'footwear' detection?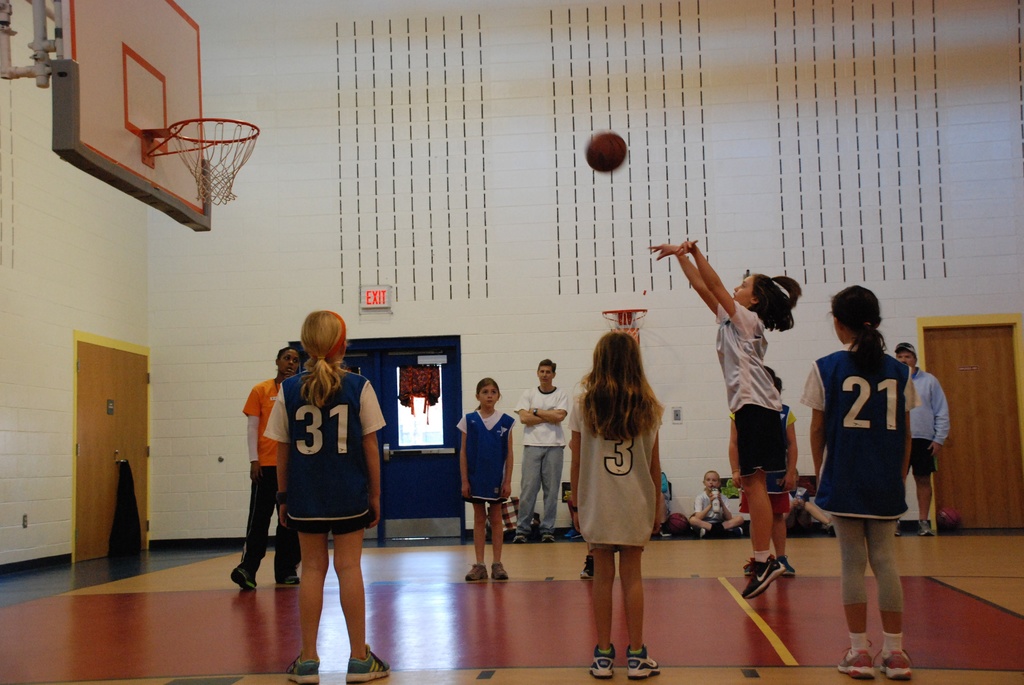
x1=346 y1=639 x2=396 y2=684
